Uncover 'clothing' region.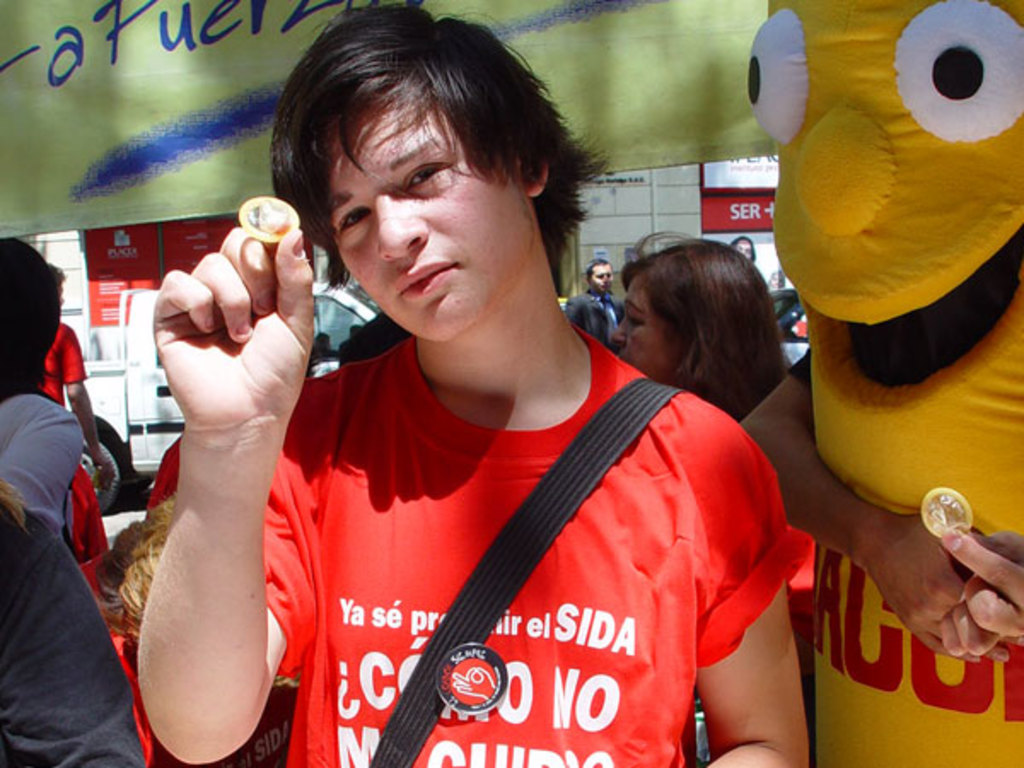
Uncovered: l=561, t=283, r=623, b=358.
